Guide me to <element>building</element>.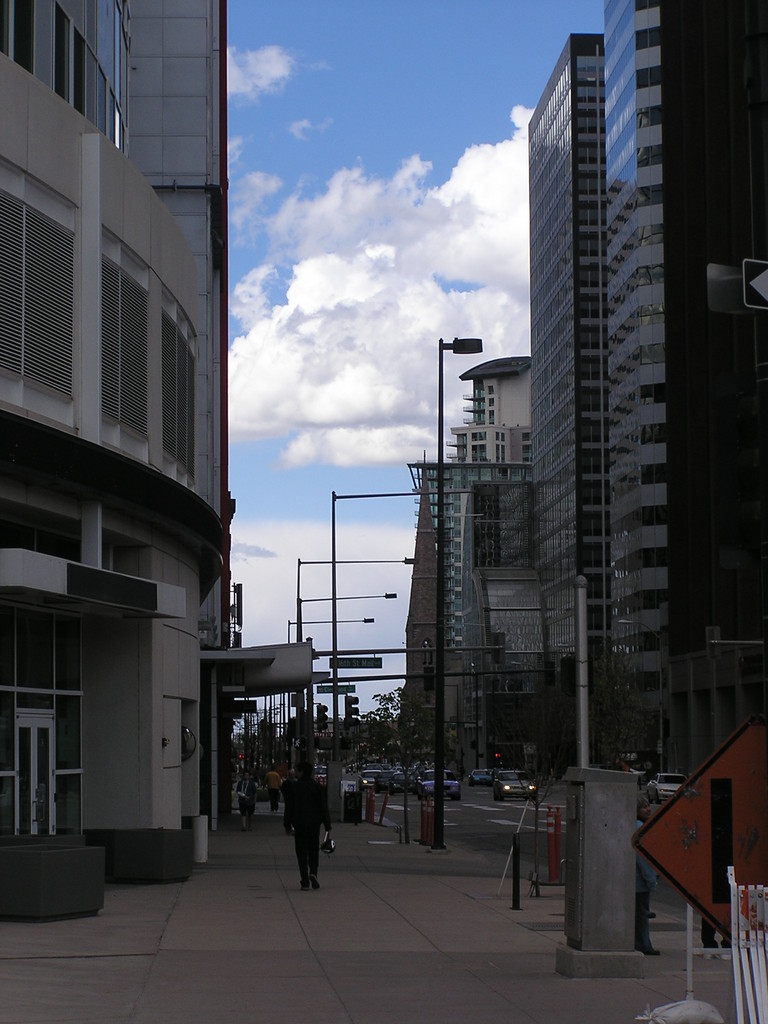
Guidance: <region>463, 35, 612, 778</region>.
